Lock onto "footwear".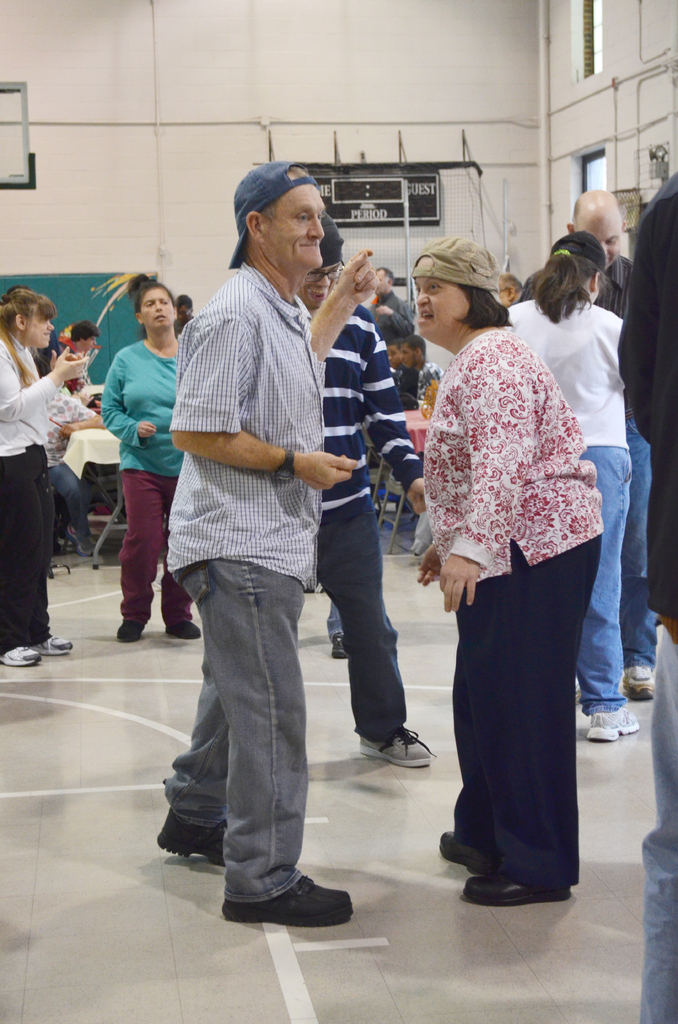
Locked: <box>29,633,73,660</box>.
